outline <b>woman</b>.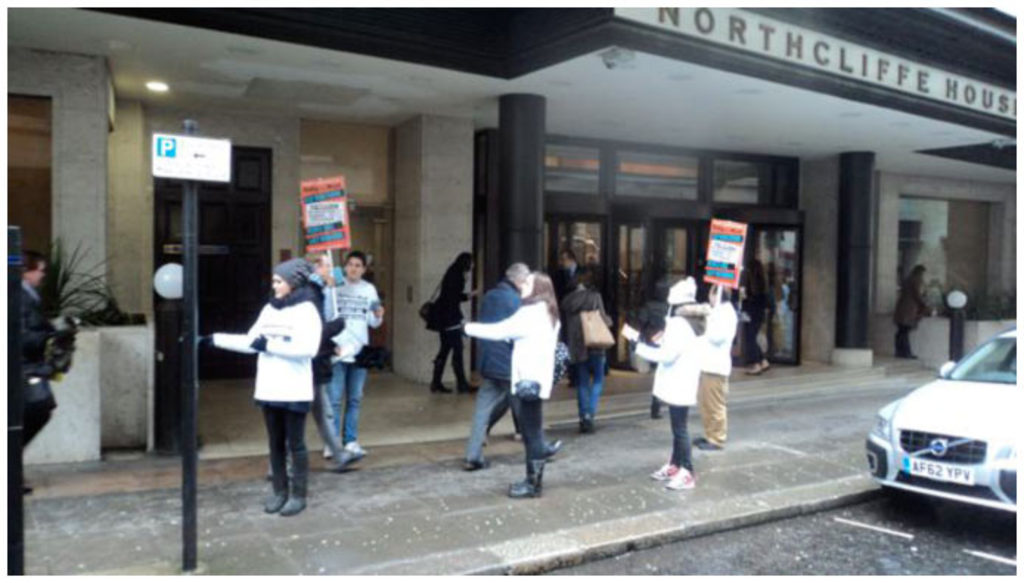
Outline: box(891, 264, 935, 359).
